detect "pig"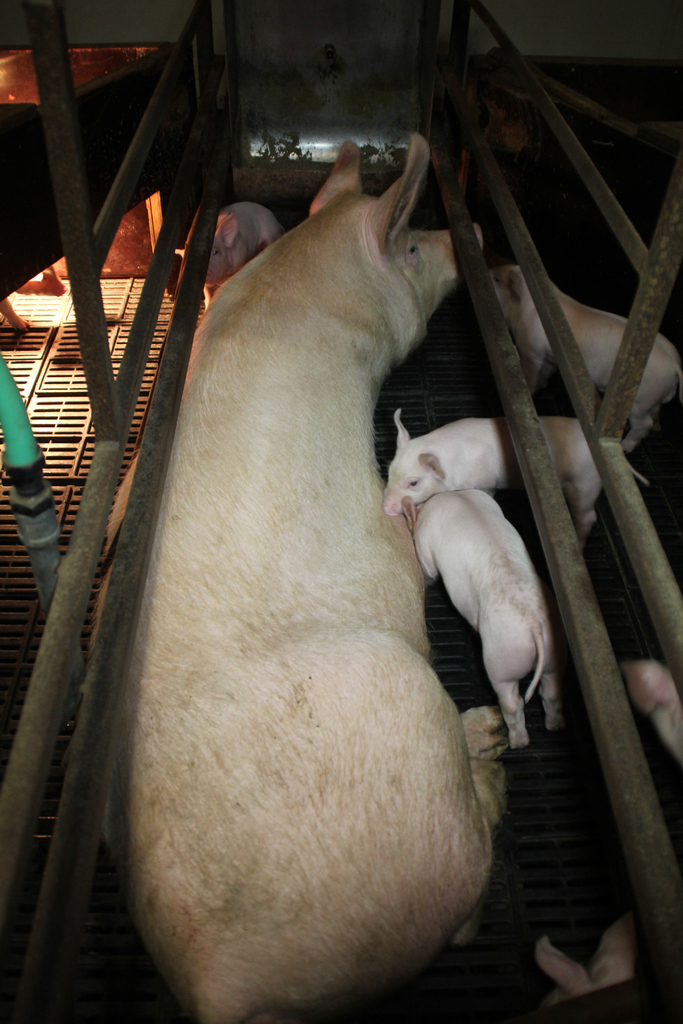
0/295/31/332
